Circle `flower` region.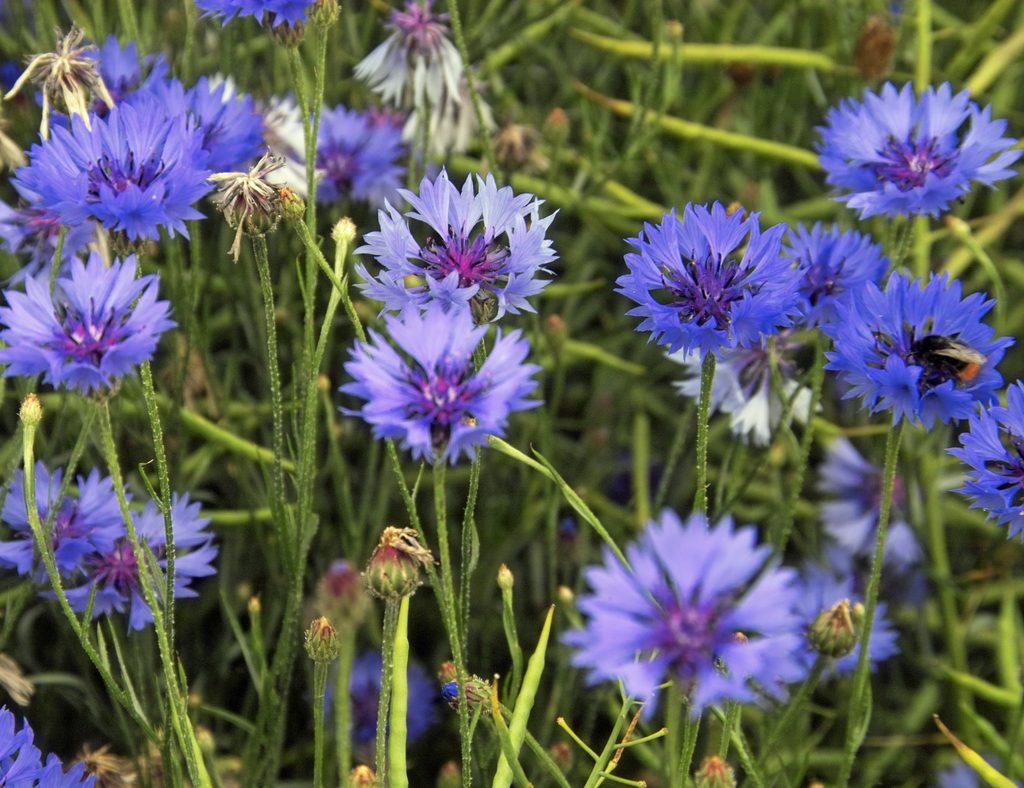
Region: l=564, t=510, r=804, b=709.
